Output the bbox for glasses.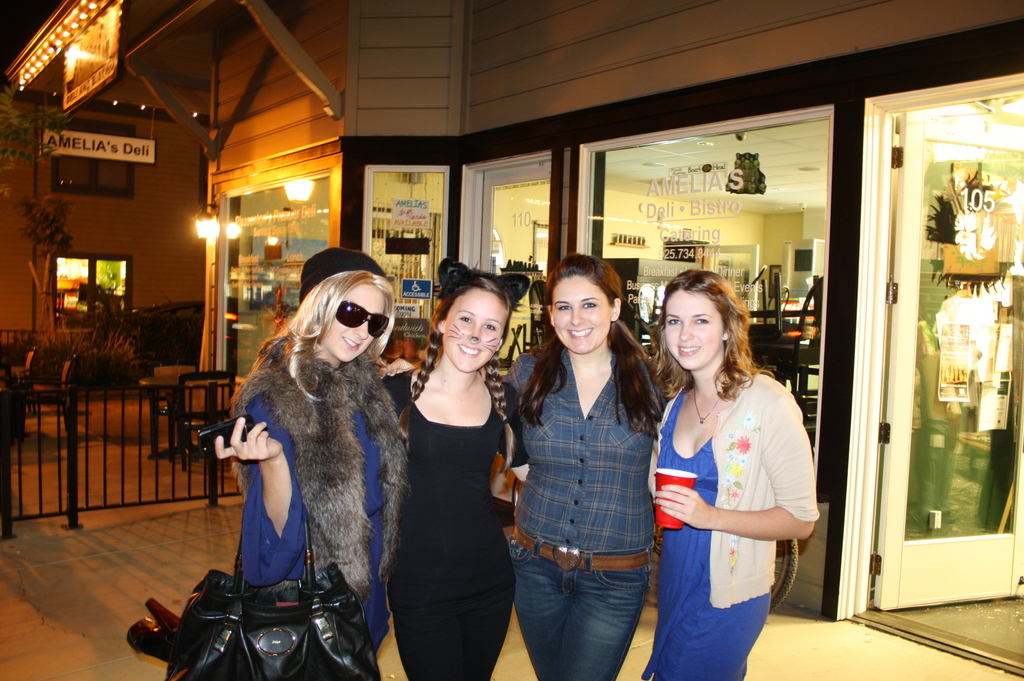
region(330, 298, 393, 340).
